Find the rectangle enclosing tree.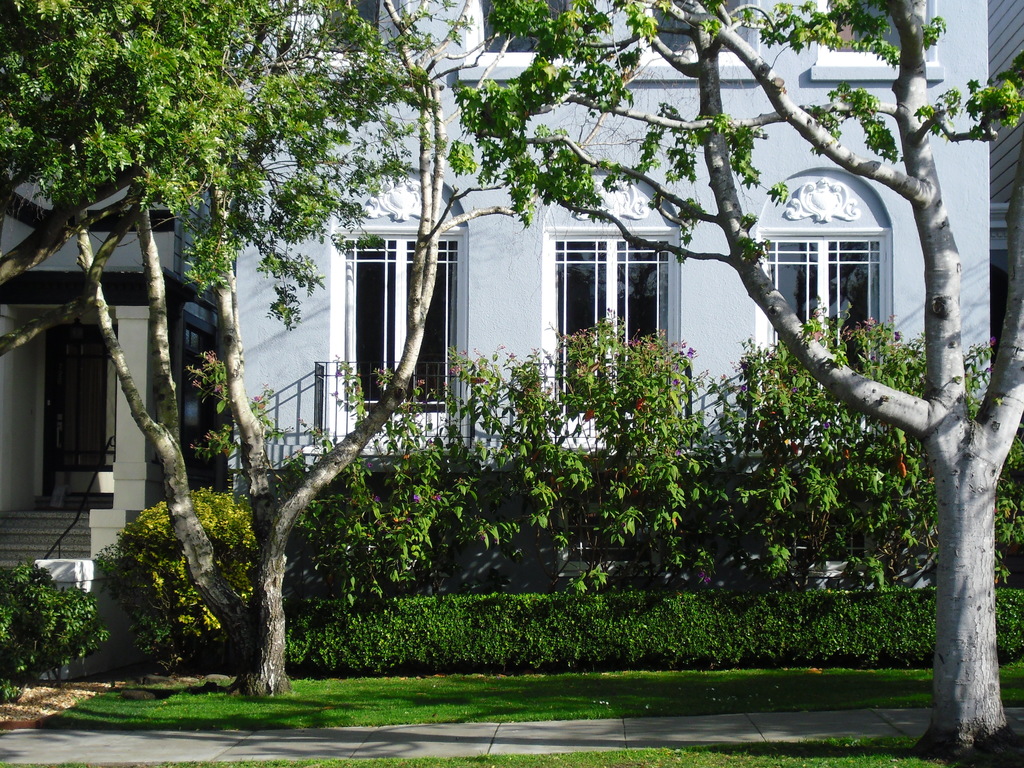
{"x1": 0, "y1": 0, "x2": 515, "y2": 699}.
